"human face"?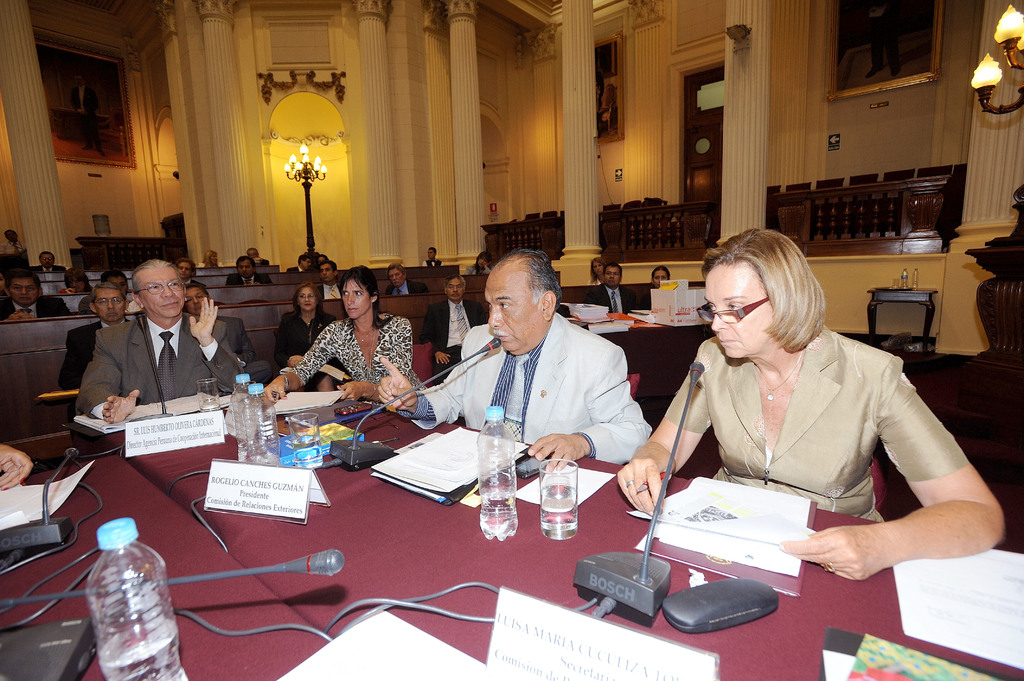
606 266 620 289
